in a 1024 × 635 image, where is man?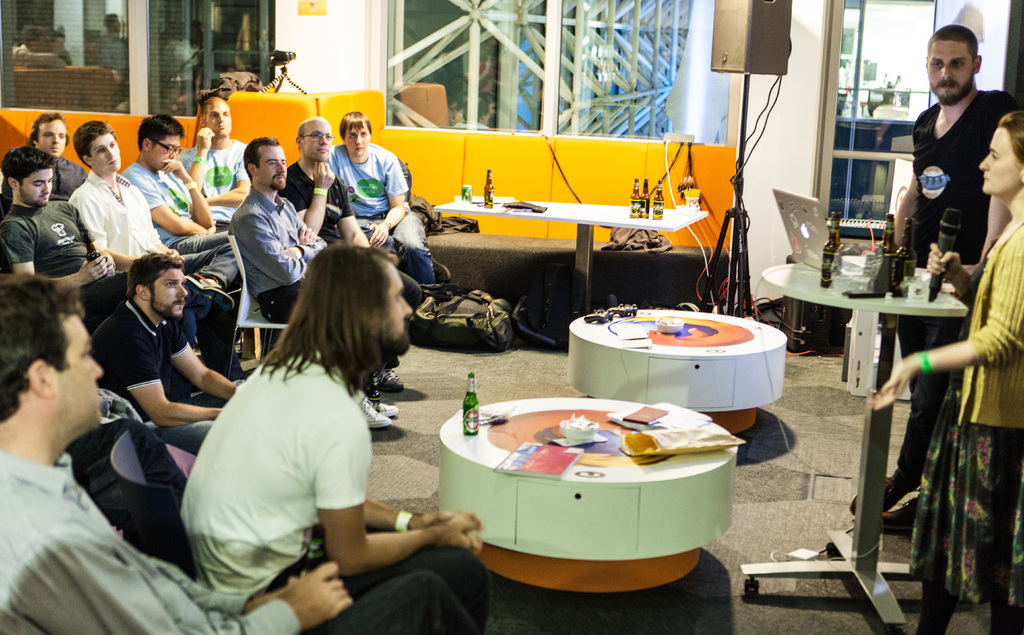
detection(120, 112, 235, 250).
